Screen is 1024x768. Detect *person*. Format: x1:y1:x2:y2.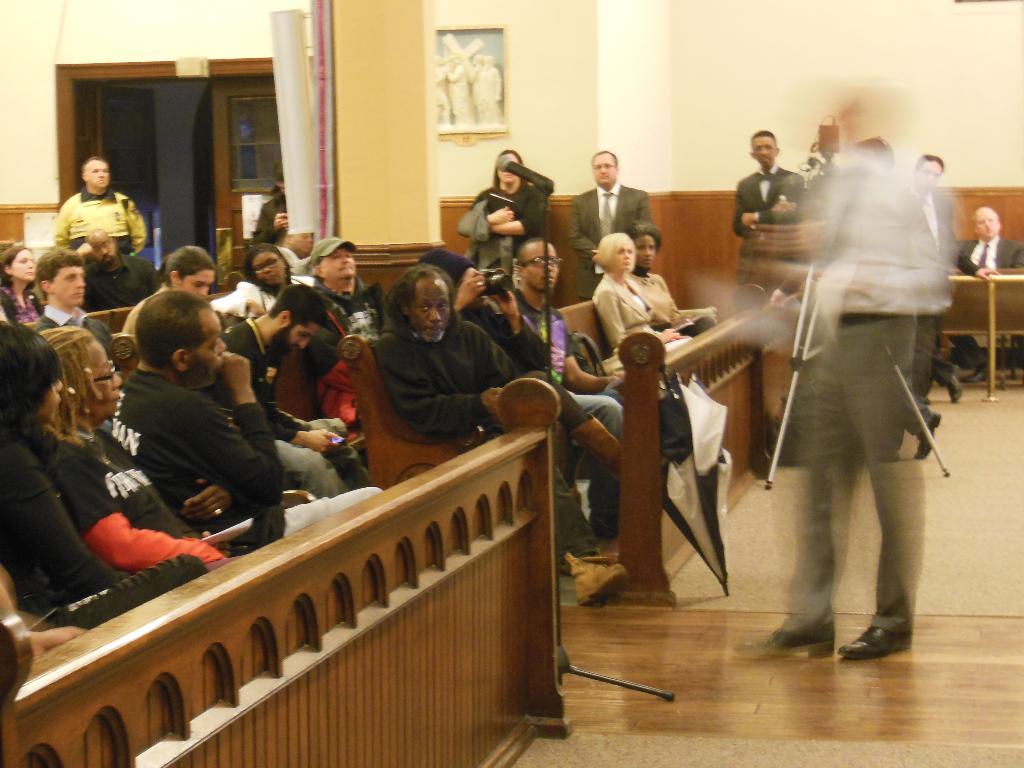
0:239:47:322.
